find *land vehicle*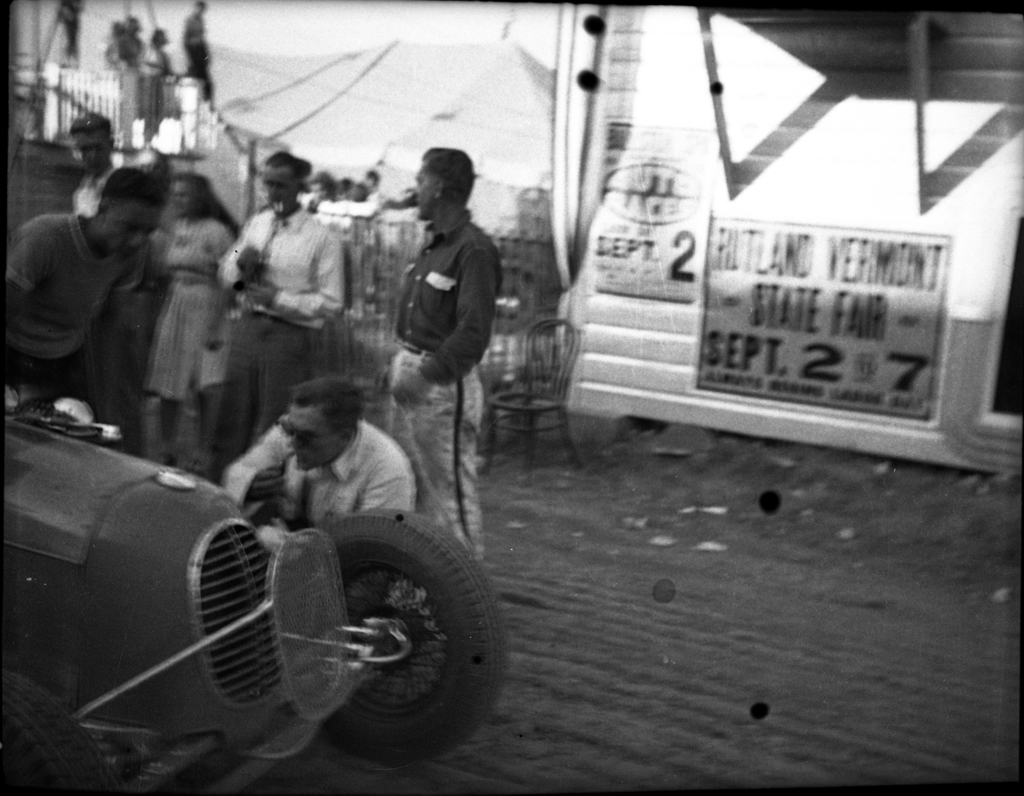
left=0, top=370, right=513, bottom=795
